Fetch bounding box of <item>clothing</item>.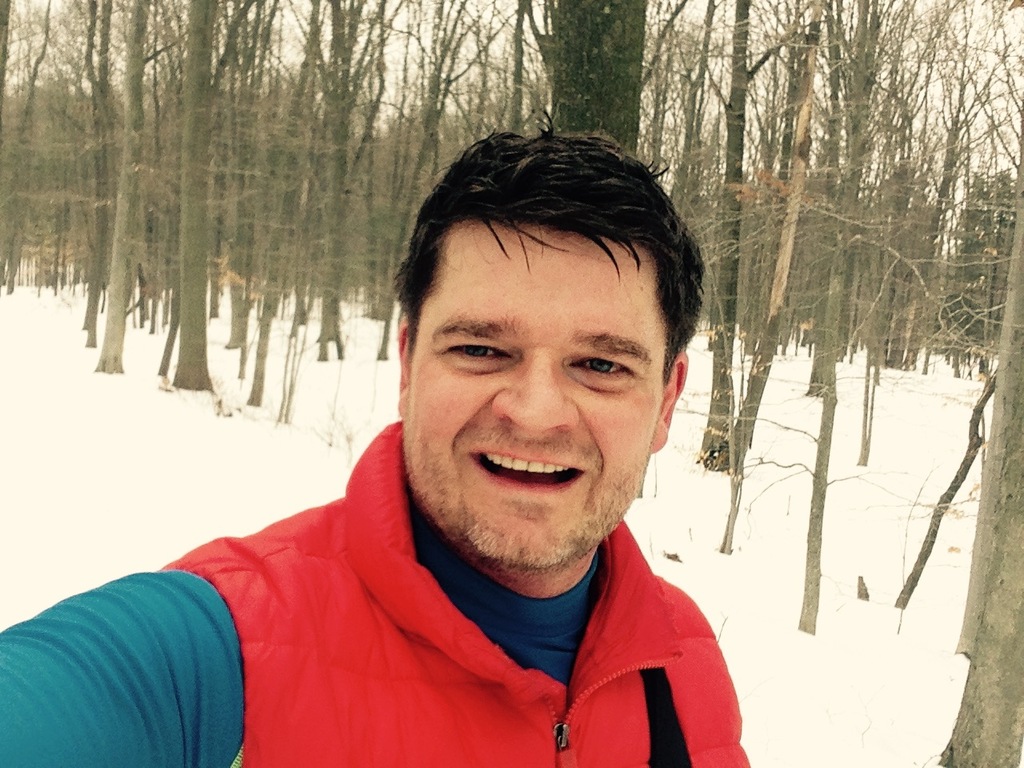
Bbox: {"x1": 122, "y1": 438, "x2": 782, "y2": 754}.
